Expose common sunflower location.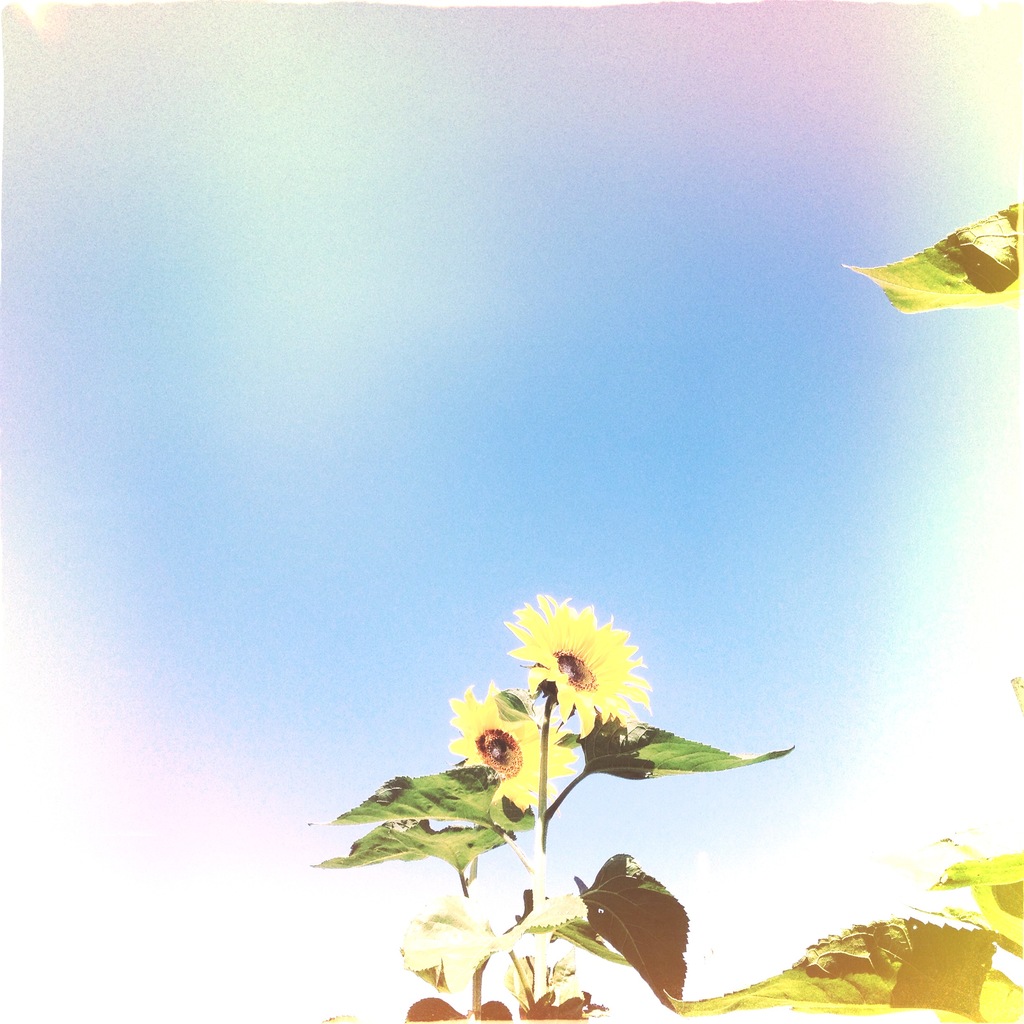
Exposed at crop(448, 687, 550, 792).
